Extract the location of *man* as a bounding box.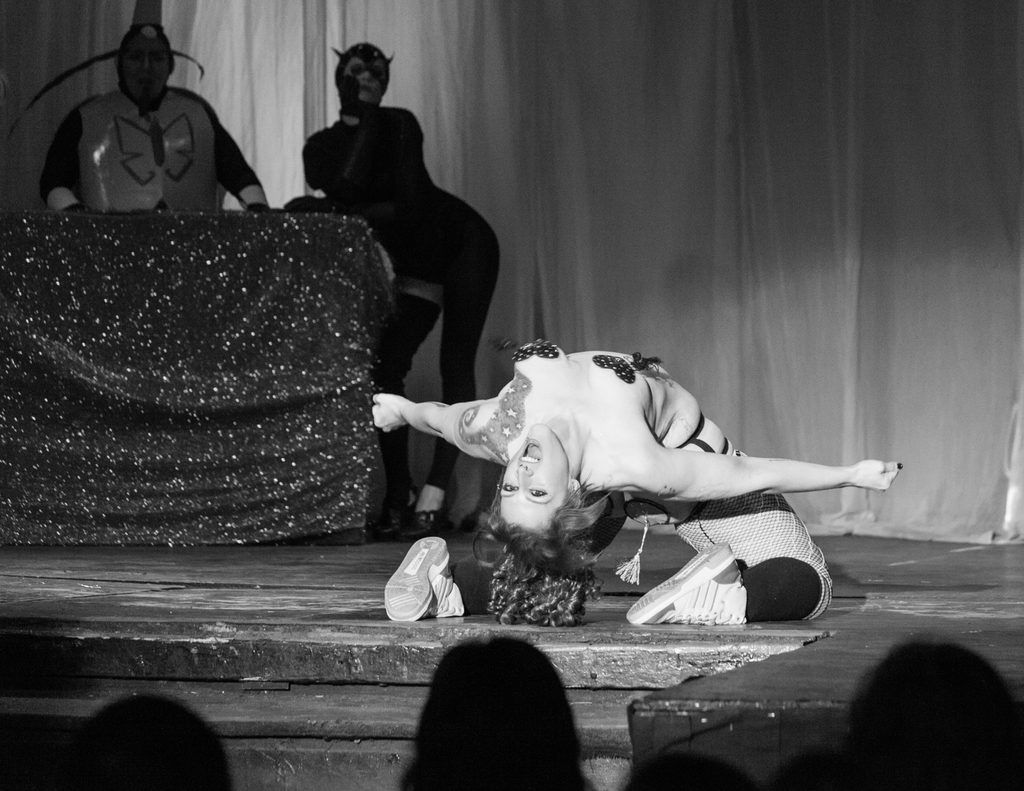
crop(4, 0, 269, 216).
